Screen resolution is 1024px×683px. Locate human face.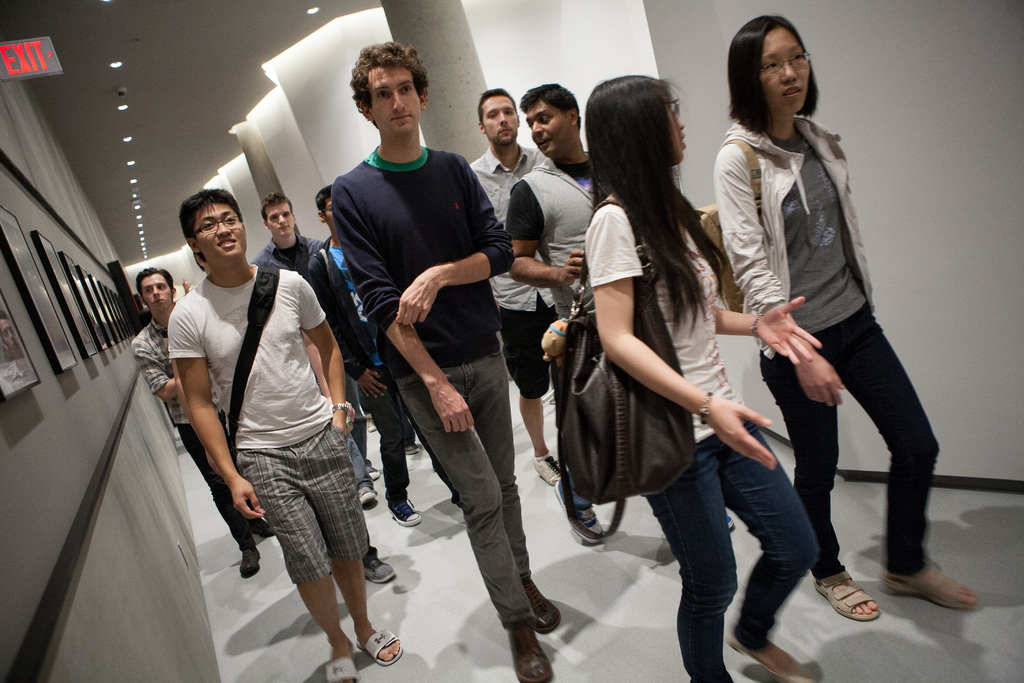
<bbox>483, 99, 519, 143</bbox>.
